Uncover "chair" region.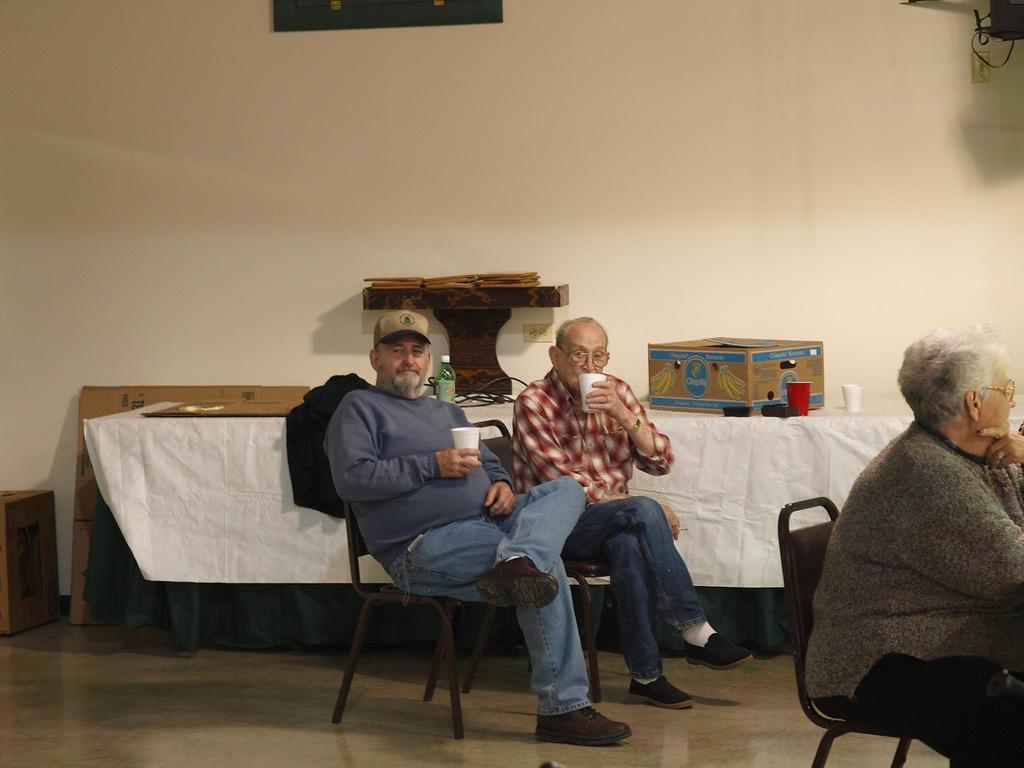
Uncovered: [left=463, top=420, right=637, bottom=686].
